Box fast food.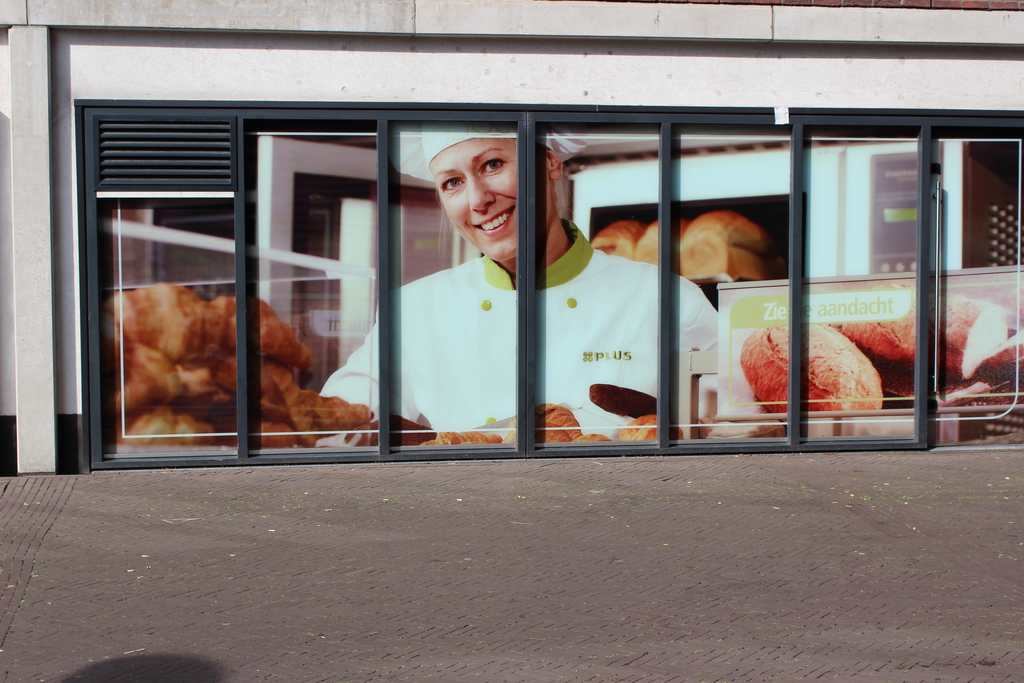
select_region(739, 315, 884, 425).
